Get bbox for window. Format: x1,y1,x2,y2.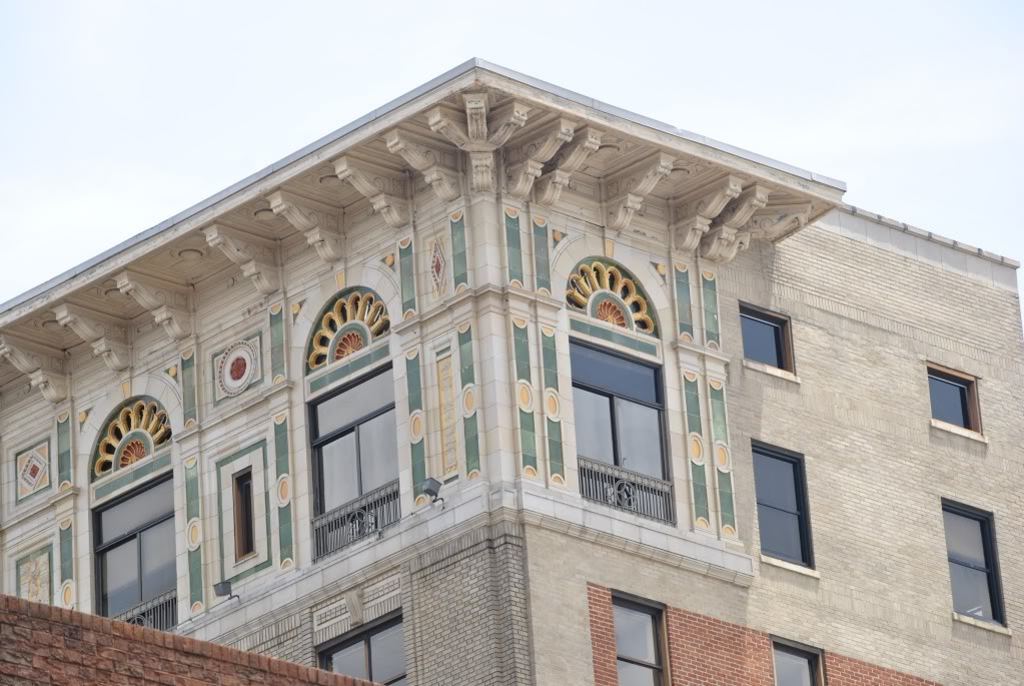
748,436,819,577.
